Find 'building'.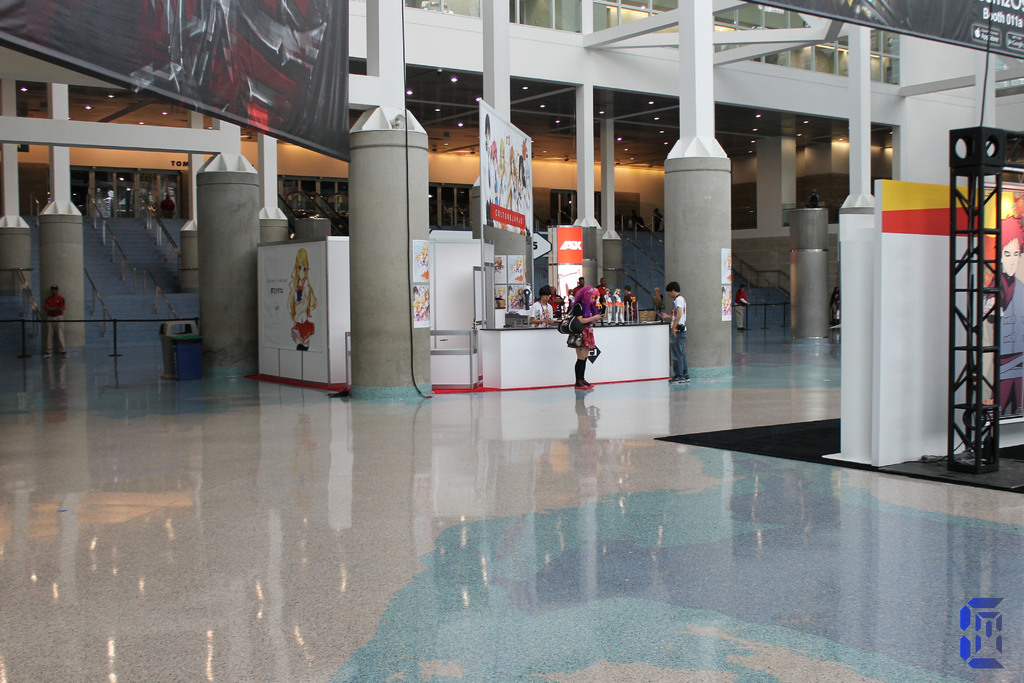
bbox(0, 0, 1023, 682).
